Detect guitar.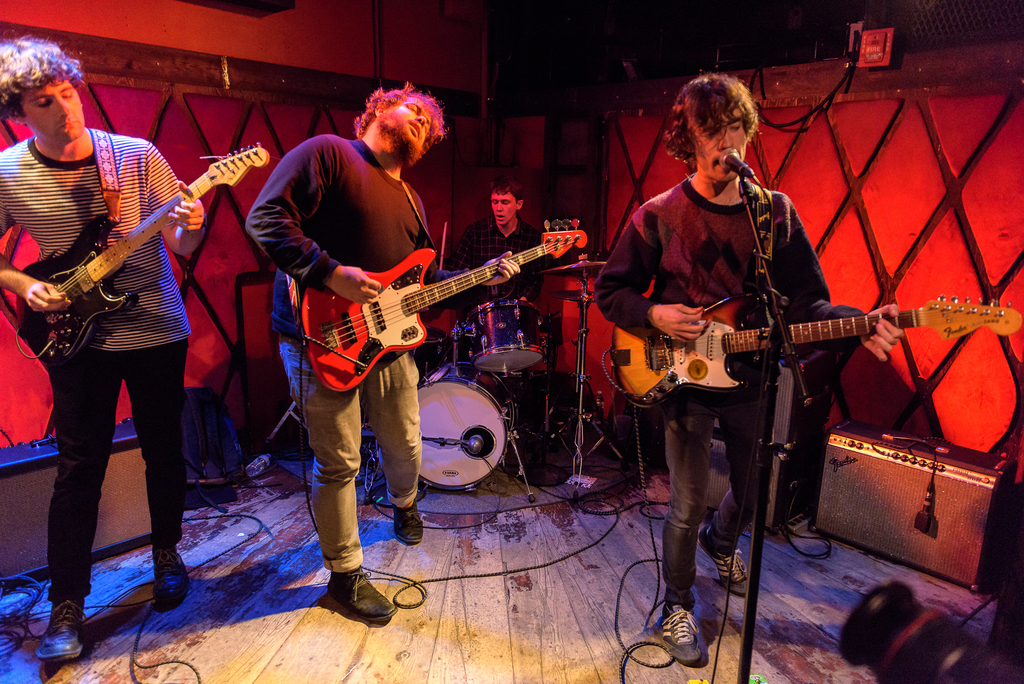
Detected at (x1=260, y1=221, x2=584, y2=394).
